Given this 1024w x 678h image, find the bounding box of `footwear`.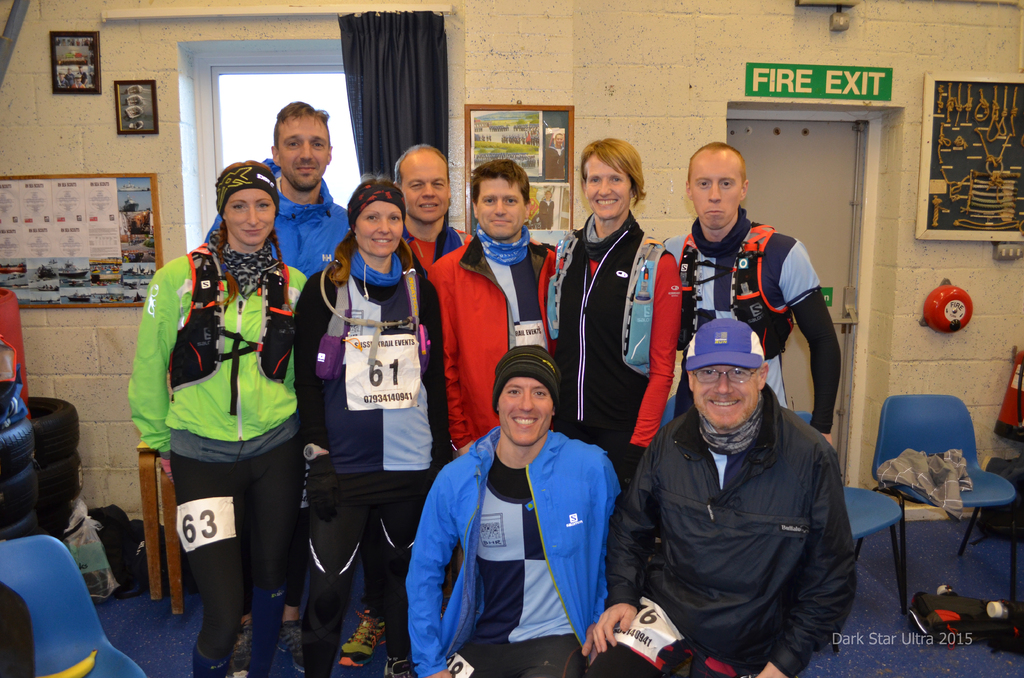
381/656/408/677.
